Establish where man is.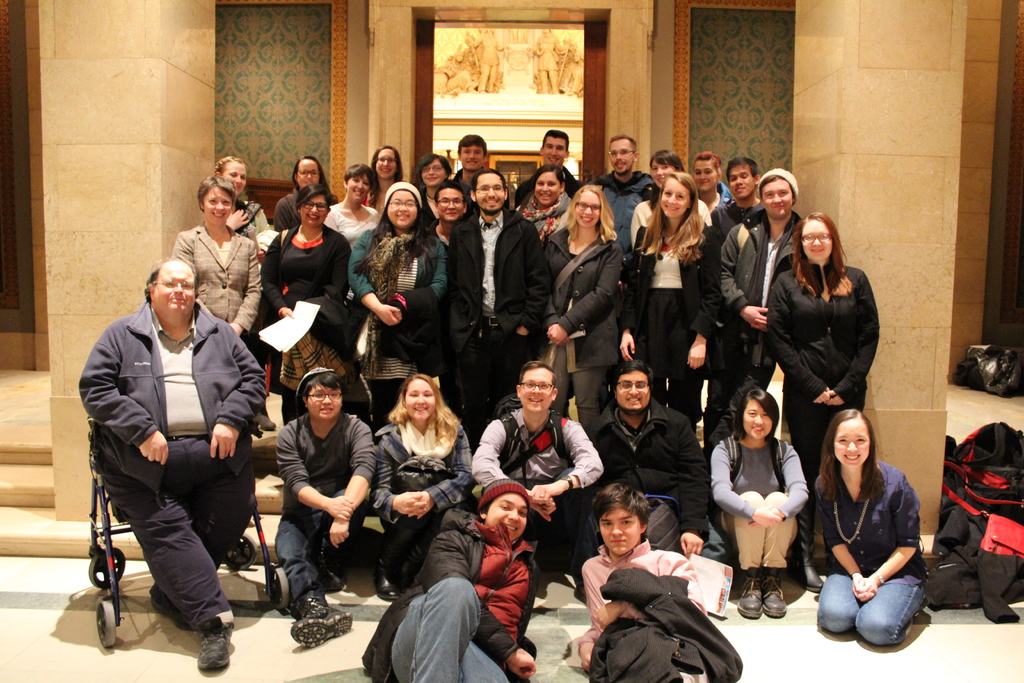
Established at [455,131,488,181].
